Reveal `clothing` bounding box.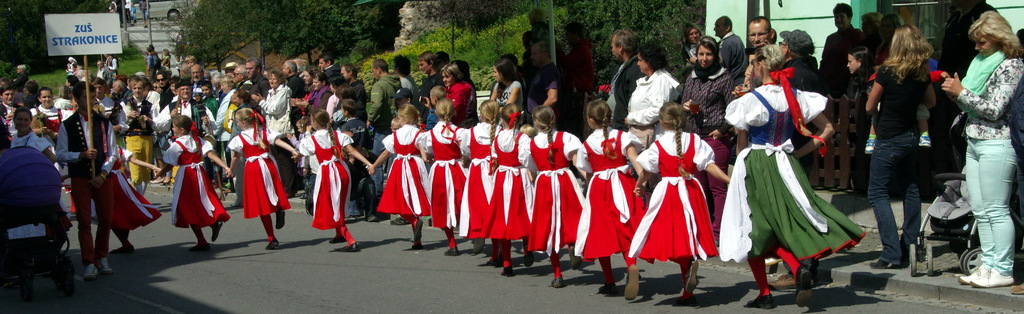
Revealed: pyautogui.locateOnScreen(463, 122, 515, 253).
